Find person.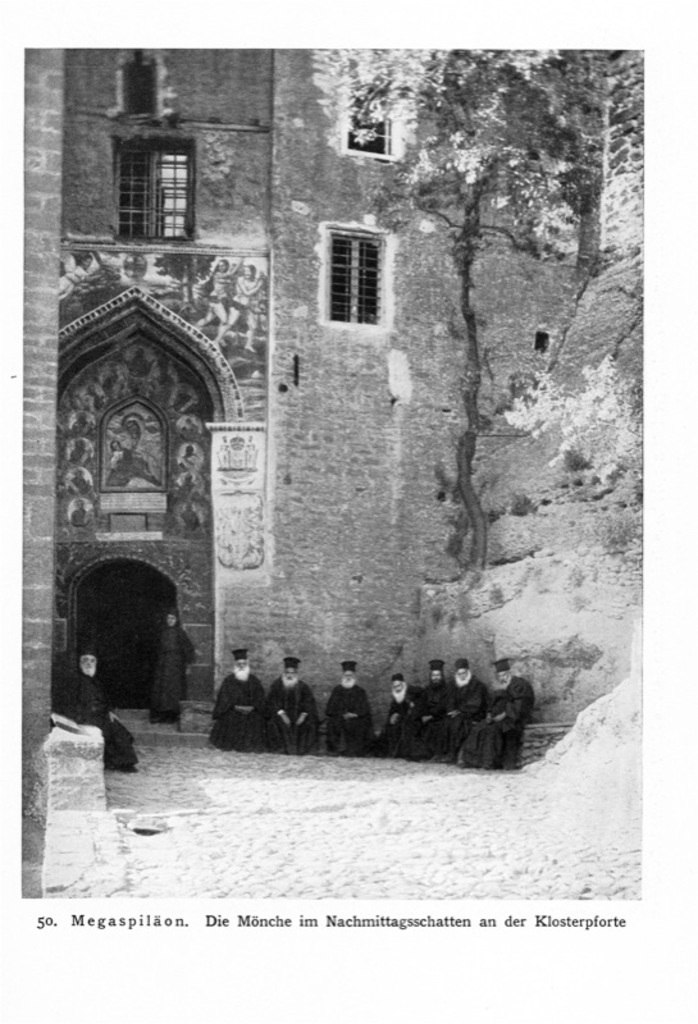
Rect(446, 662, 489, 760).
